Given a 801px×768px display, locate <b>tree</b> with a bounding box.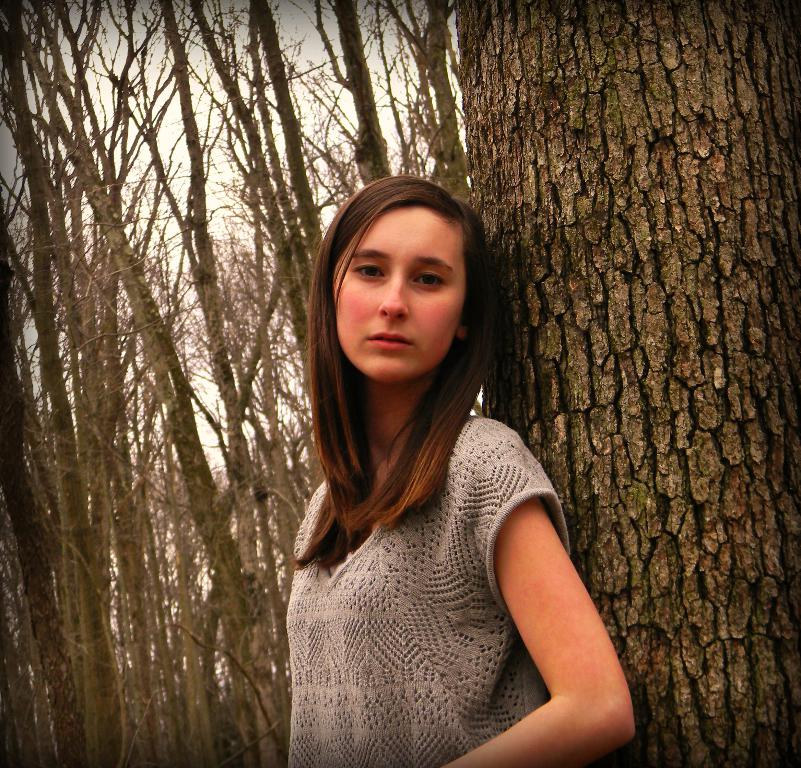
Located: <bbox>456, 0, 800, 767</bbox>.
